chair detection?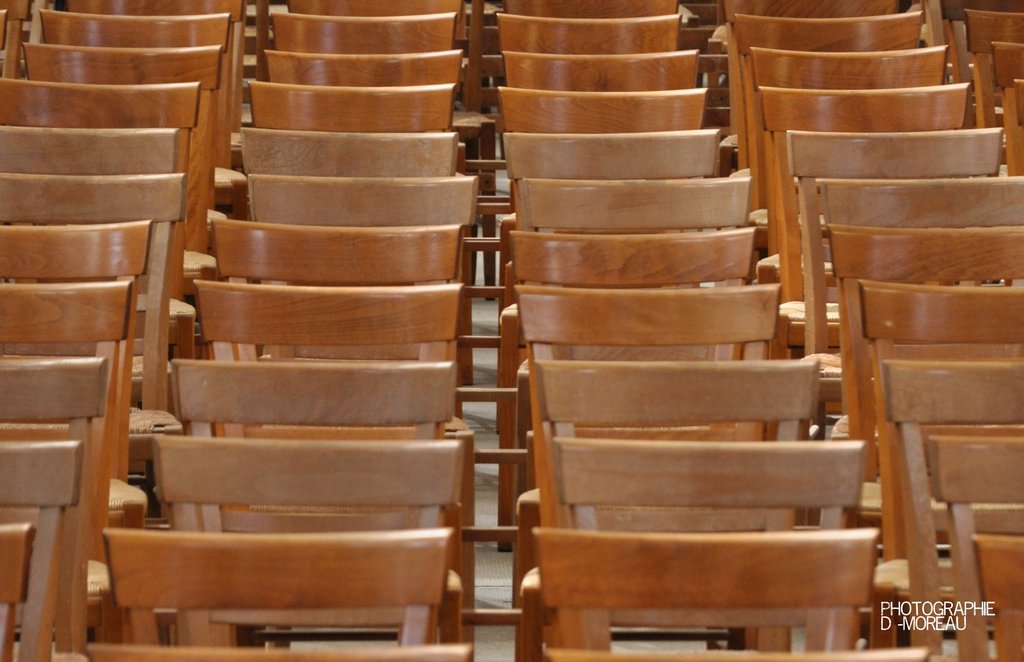
729:10:929:178
